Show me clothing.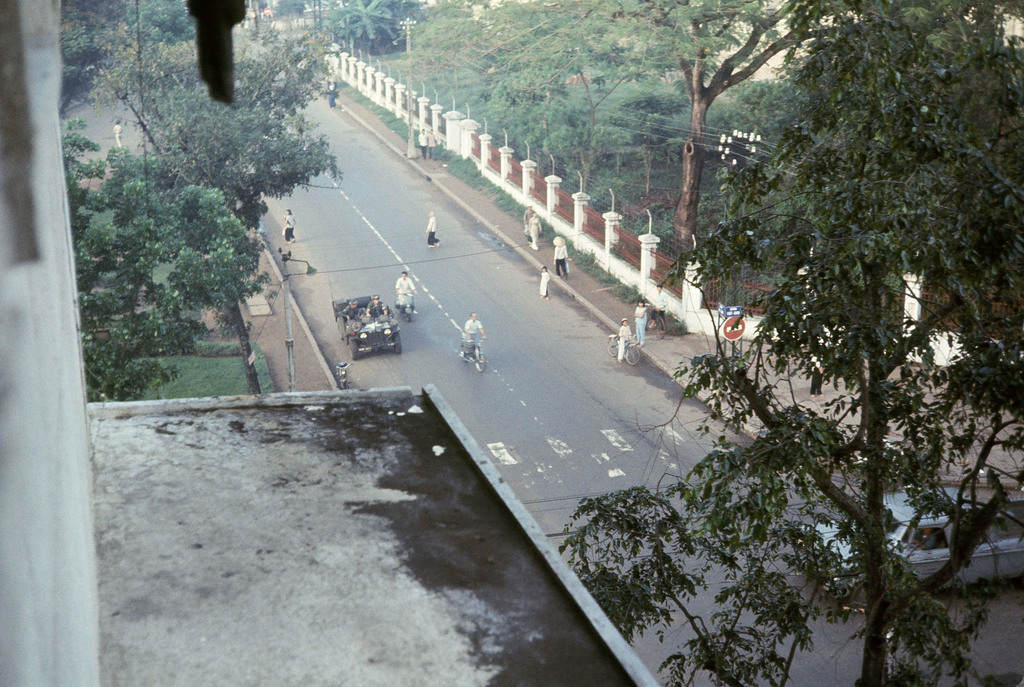
clothing is here: [x1=326, y1=84, x2=335, y2=107].
